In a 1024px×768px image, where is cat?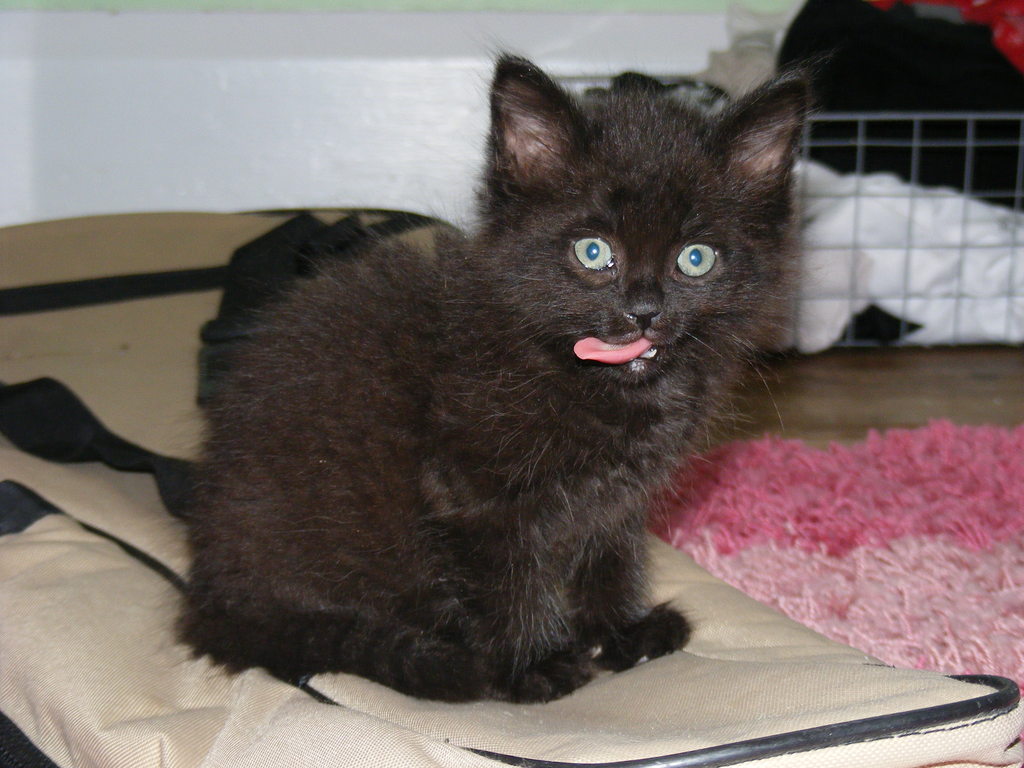
(170, 50, 810, 705).
